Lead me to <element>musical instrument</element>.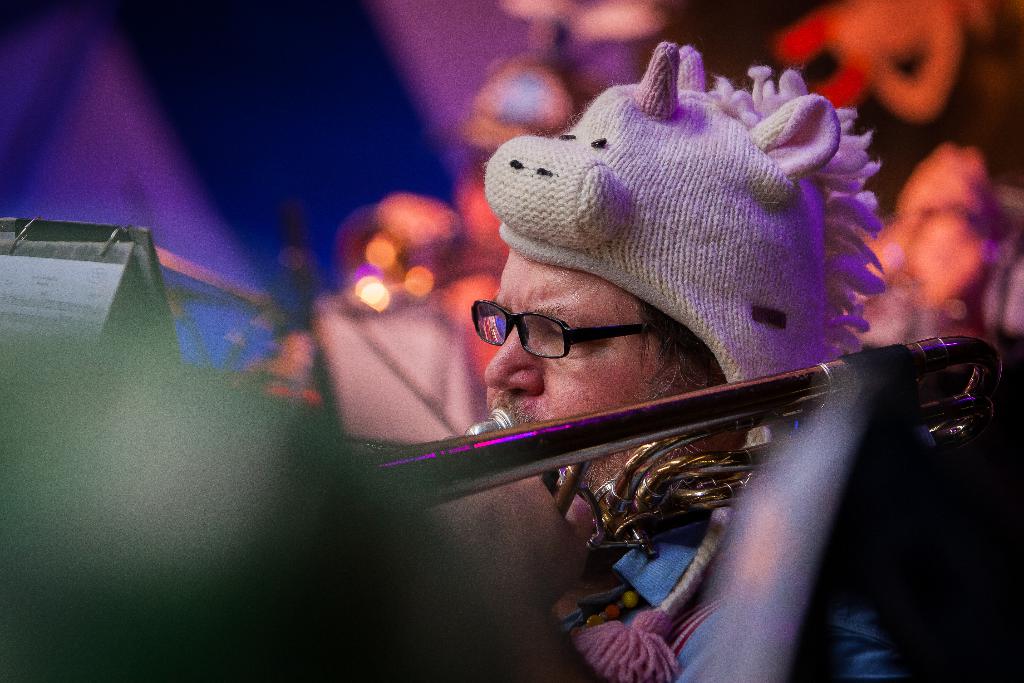
Lead to region(320, 242, 990, 559).
